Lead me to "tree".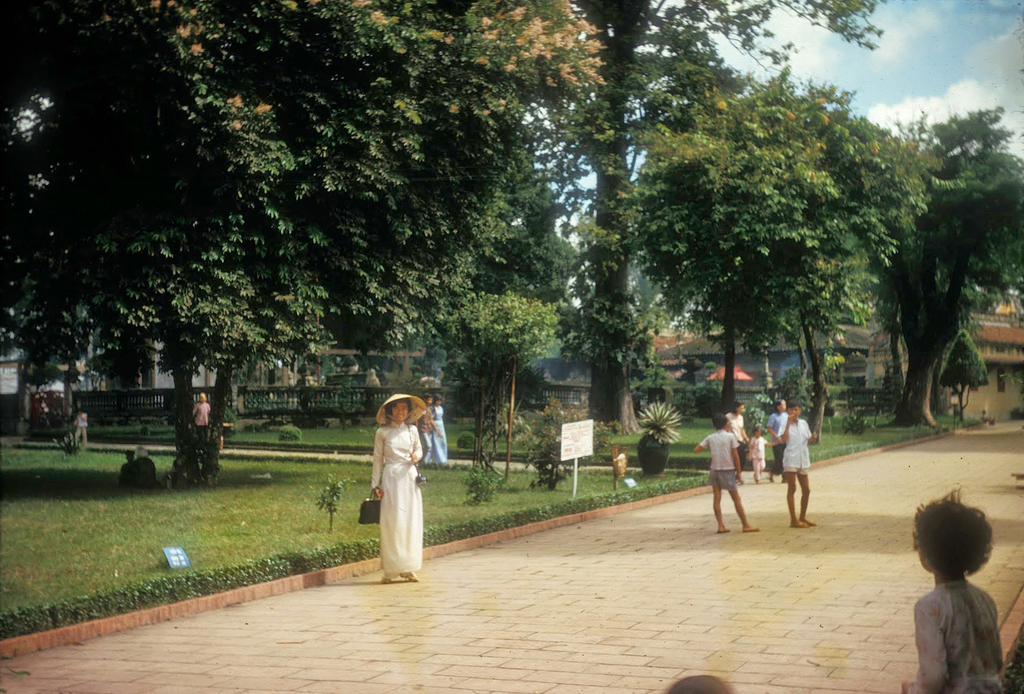
Lead to <box>516,0,885,432</box>.
